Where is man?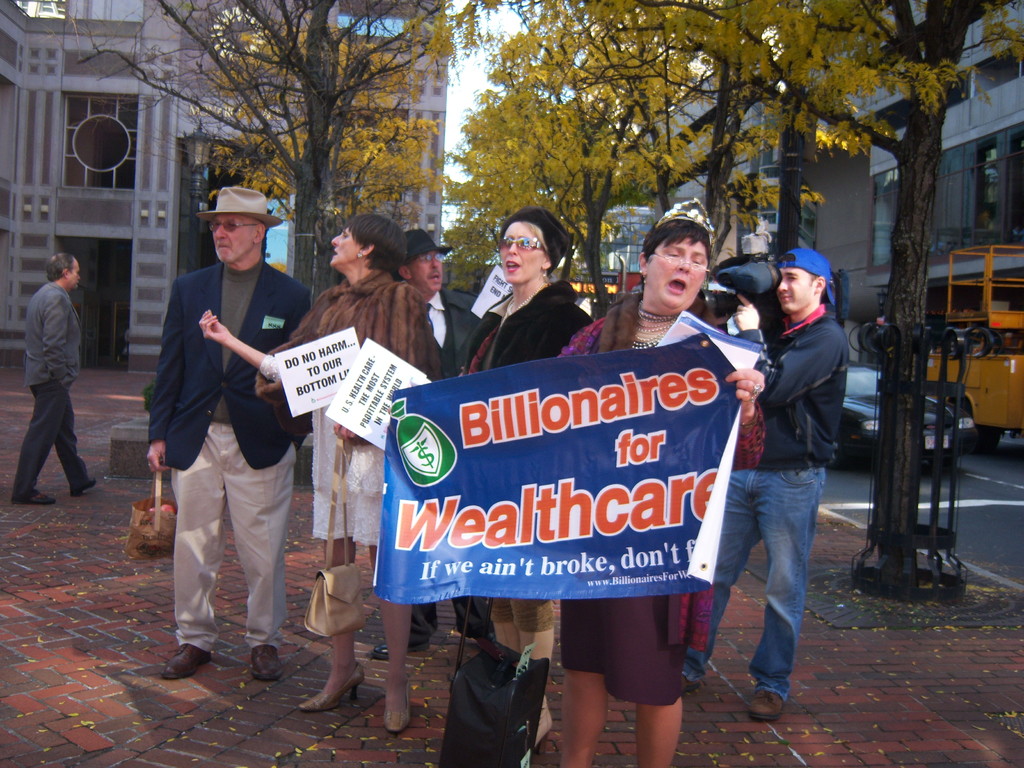
region(140, 186, 318, 690).
